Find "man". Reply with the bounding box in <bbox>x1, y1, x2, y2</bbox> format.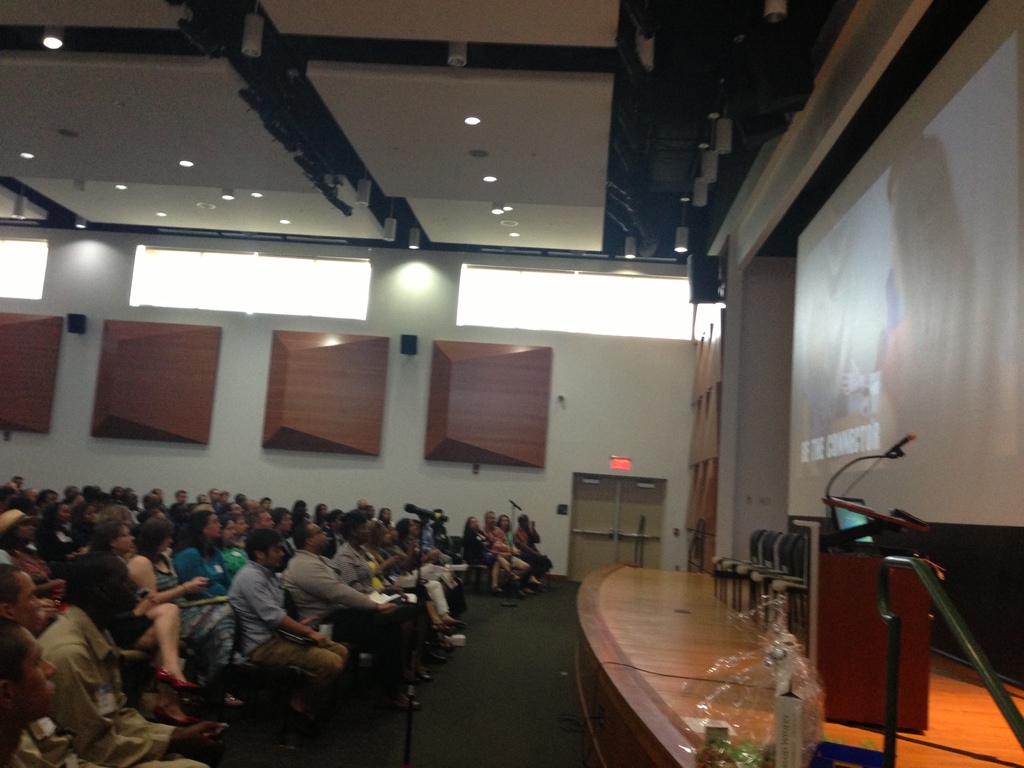
<bbox>32, 555, 225, 767</bbox>.
